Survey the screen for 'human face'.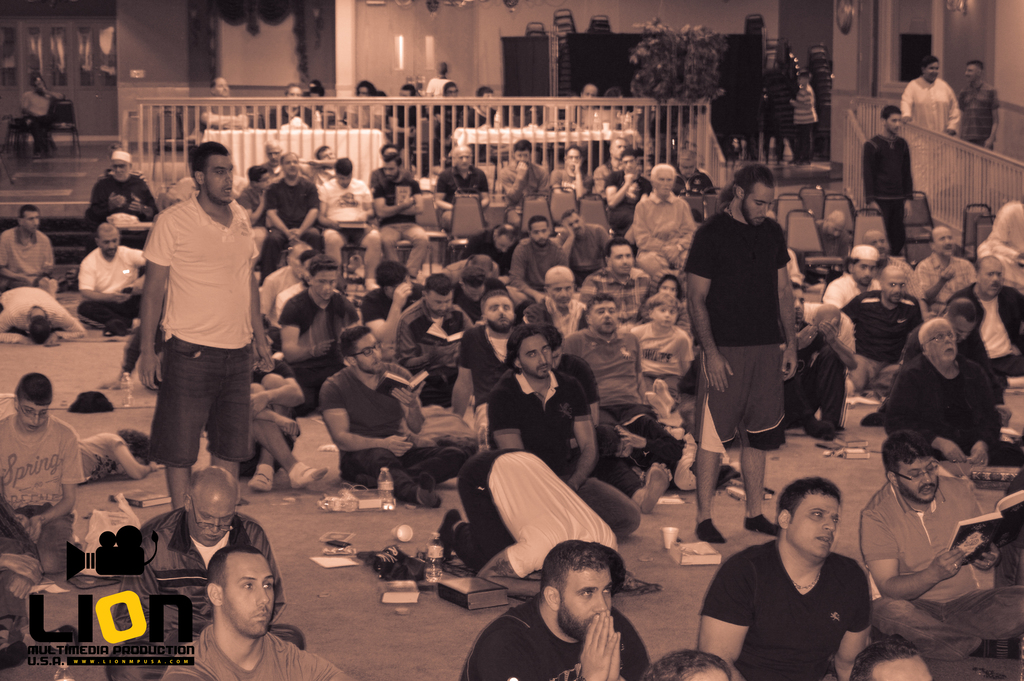
Survey found: l=898, t=461, r=944, b=506.
